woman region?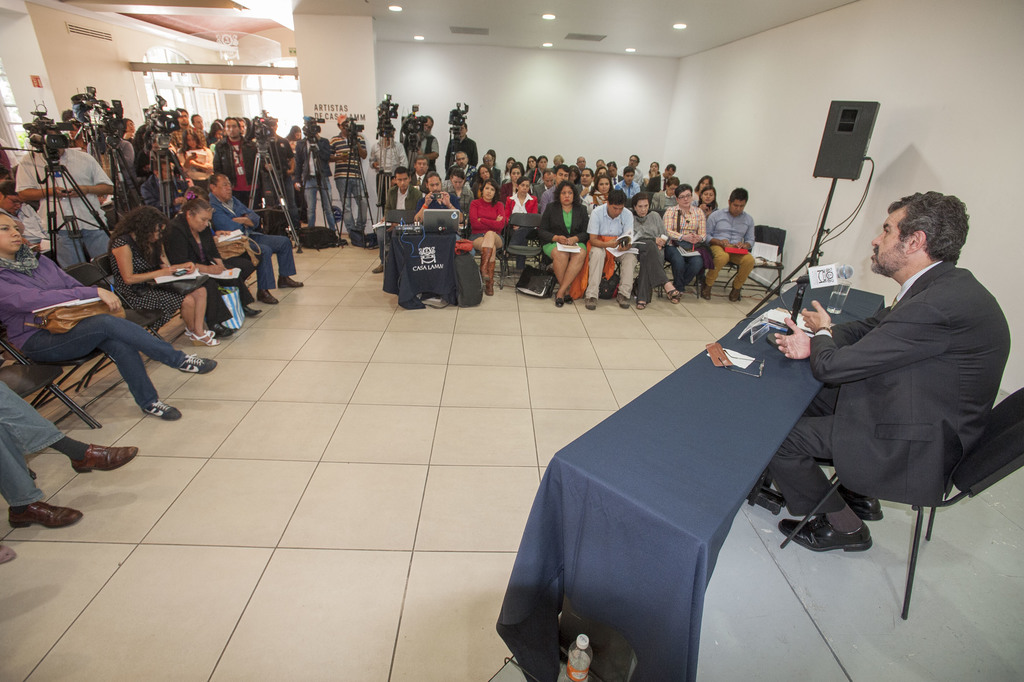
left=666, top=183, right=707, bottom=294
